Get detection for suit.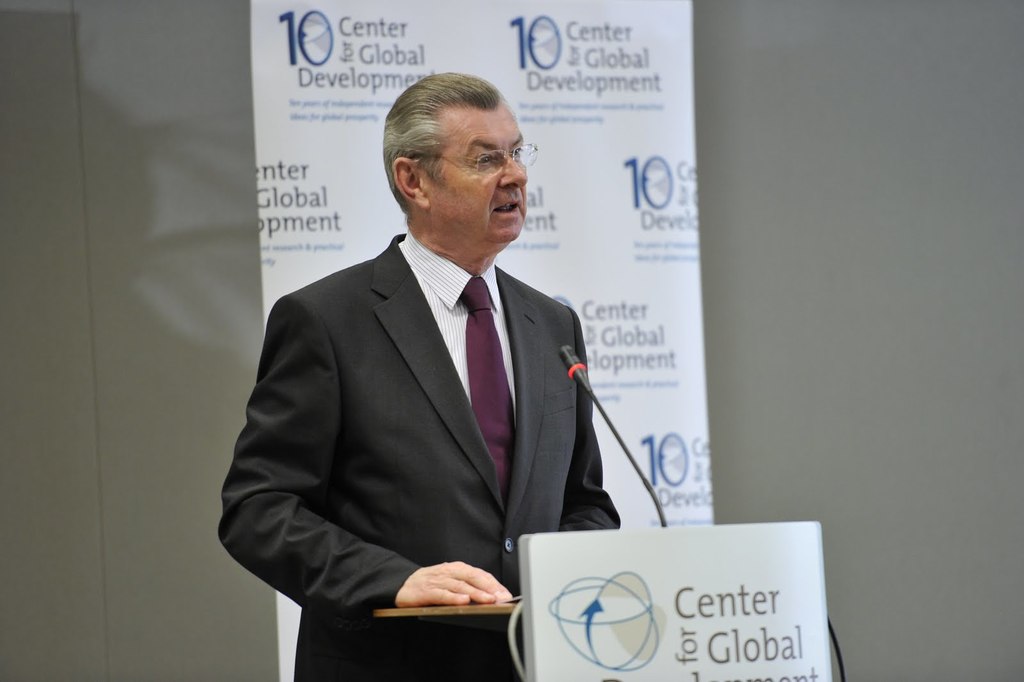
Detection: x1=268, y1=183, x2=636, y2=635.
